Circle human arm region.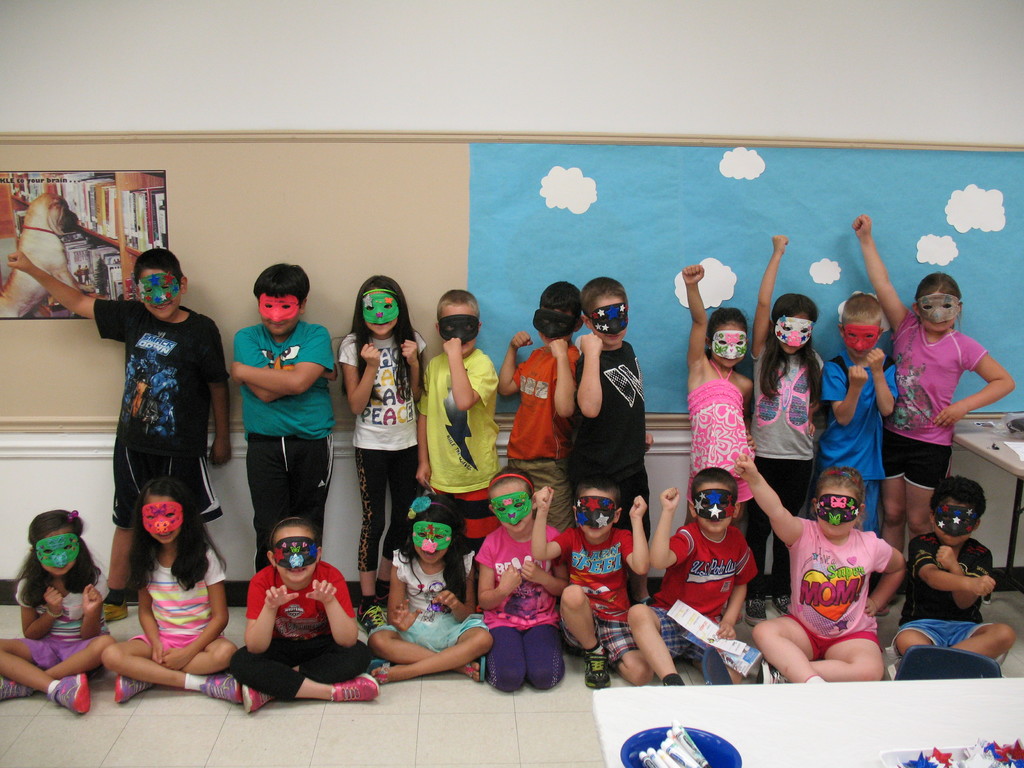
Region: 856, 216, 933, 346.
